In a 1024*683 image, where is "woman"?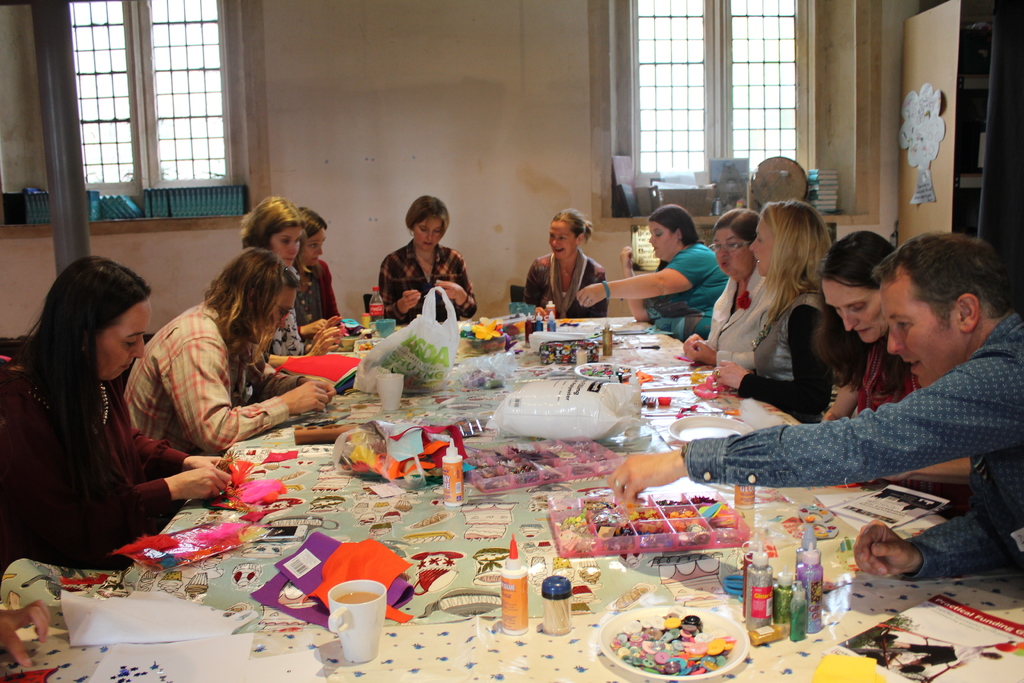
l=683, t=206, r=773, b=365.
